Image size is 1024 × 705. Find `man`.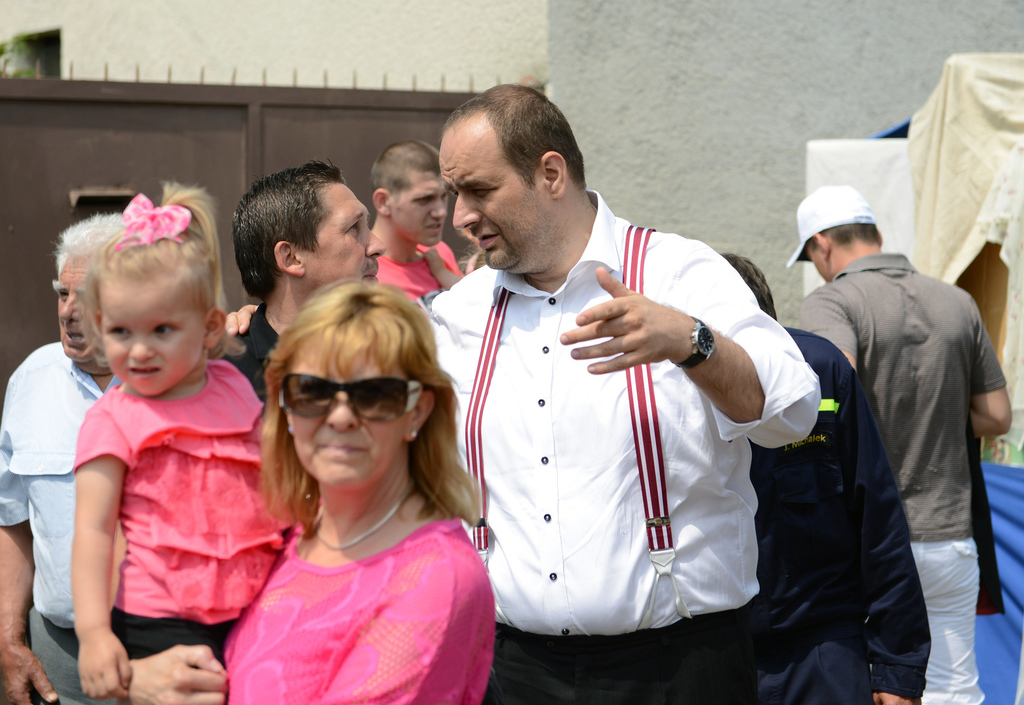
<box>400,80,825,704</box>.
